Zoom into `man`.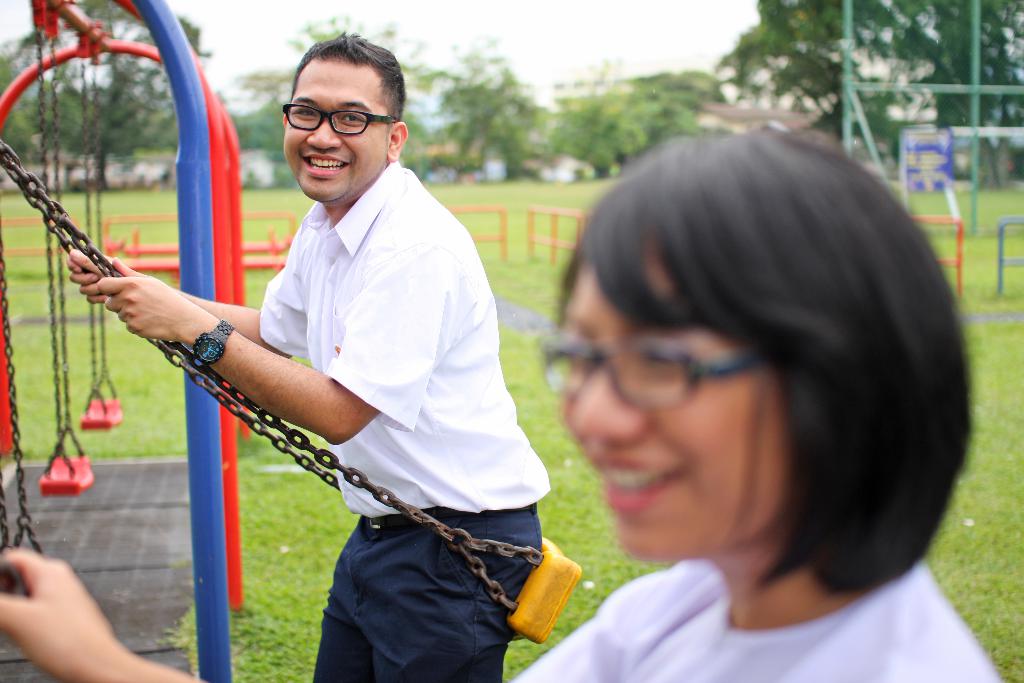
Zoom target: box(143, 35, 565, 663).
